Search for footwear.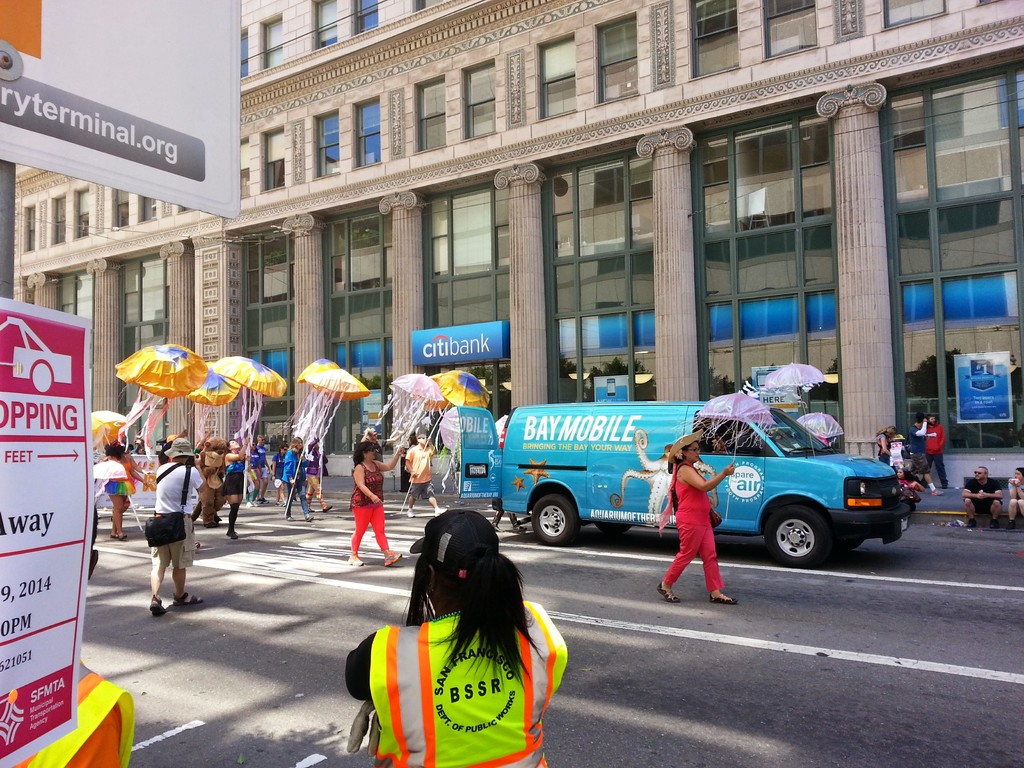
Found at left=120, top=534, right=127, bottom=539.
